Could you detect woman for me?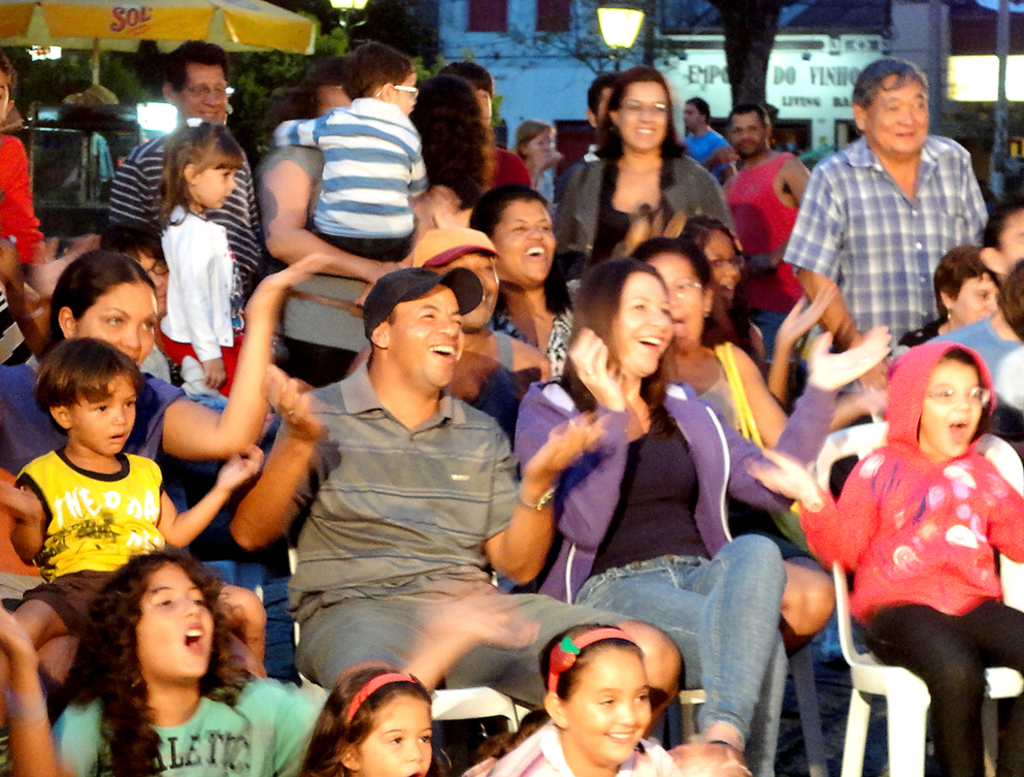
Detection result: {"x1": 514, "y1": 216, "x2": 761, "y2": 708}.
